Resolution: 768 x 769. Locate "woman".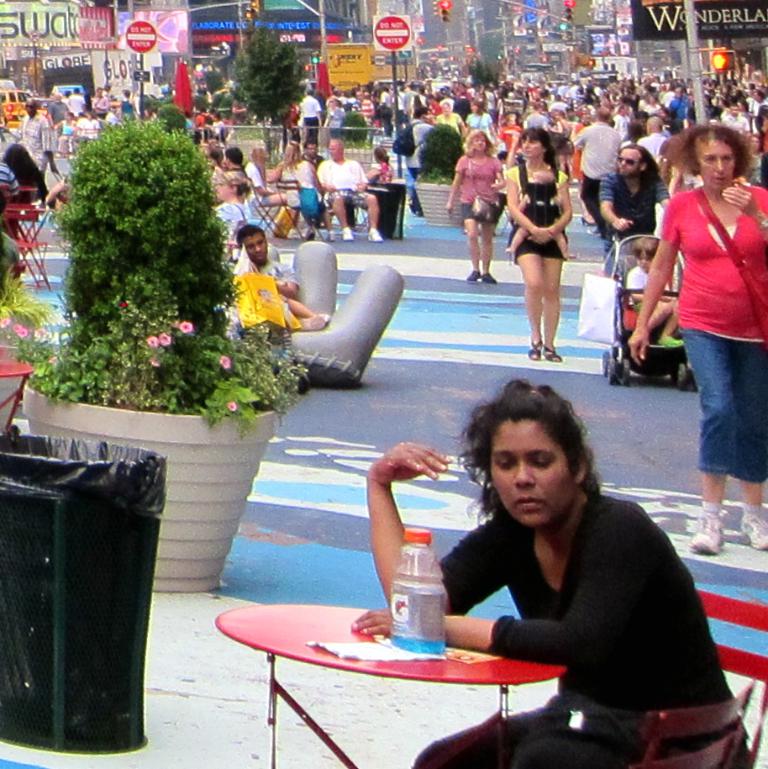
(427, 386, 721, 744).
